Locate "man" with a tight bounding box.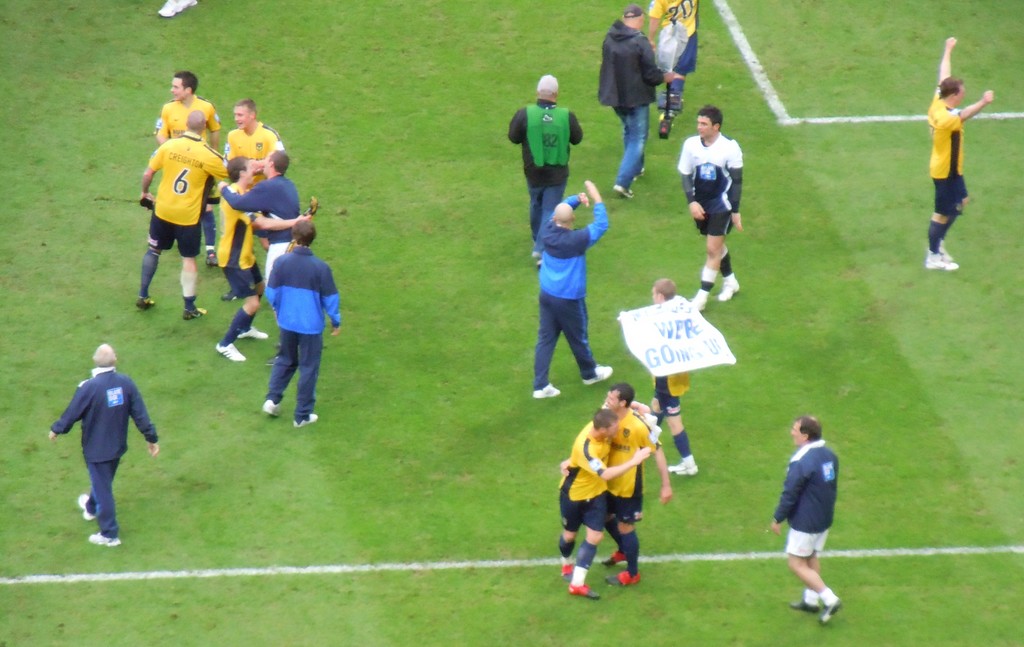
x1=264 y1=217 x2=352 y2=438.
